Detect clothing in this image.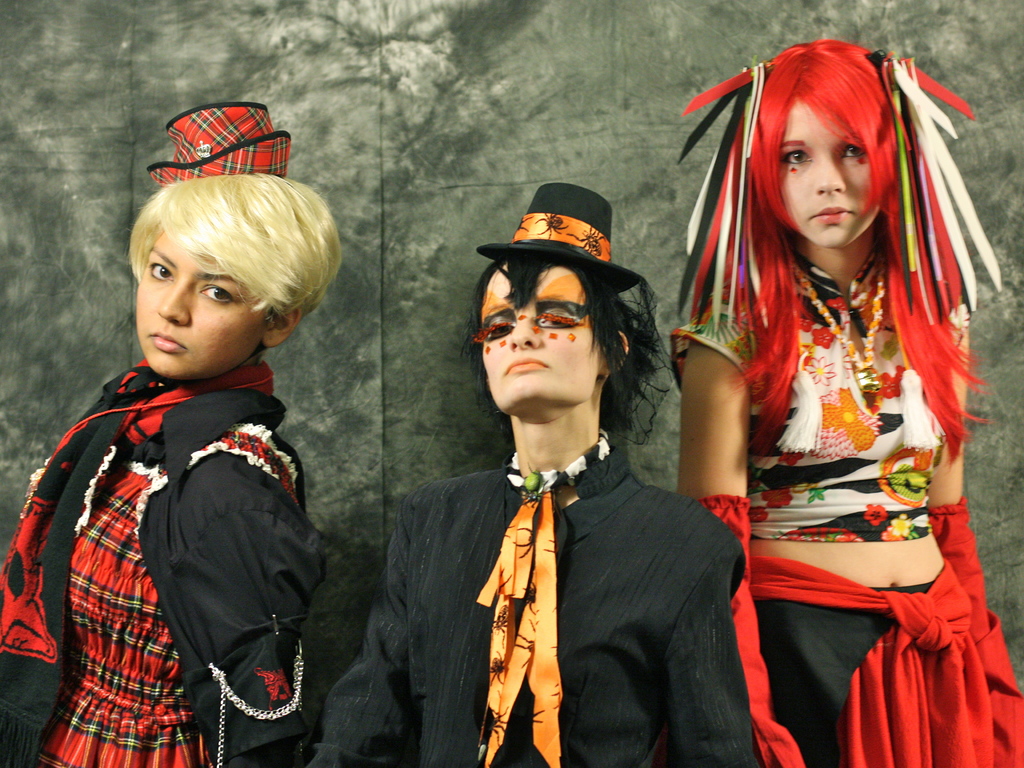
Detection: (x1=669, y1=239, x2=1023, y2=767).
